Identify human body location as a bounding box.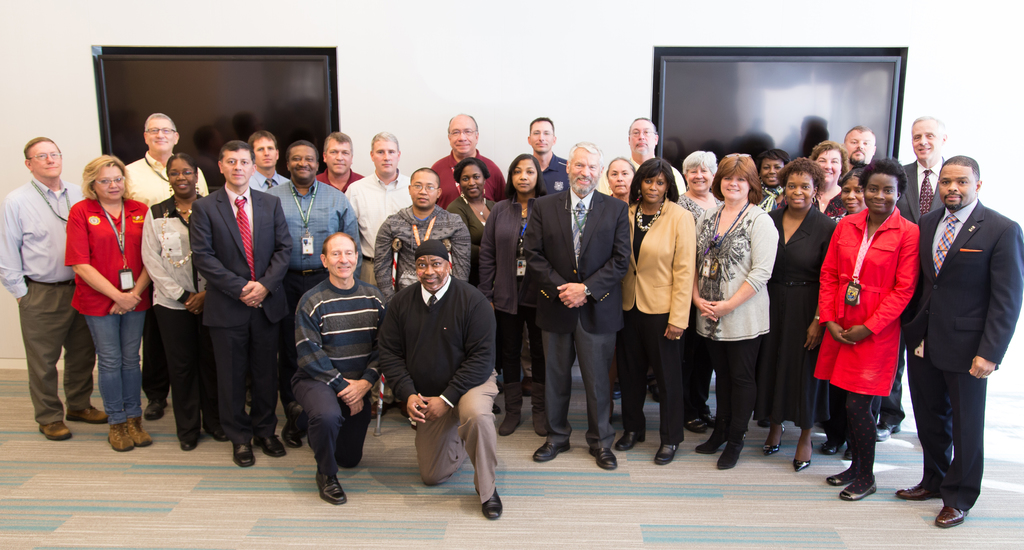
838/165/870/214.
